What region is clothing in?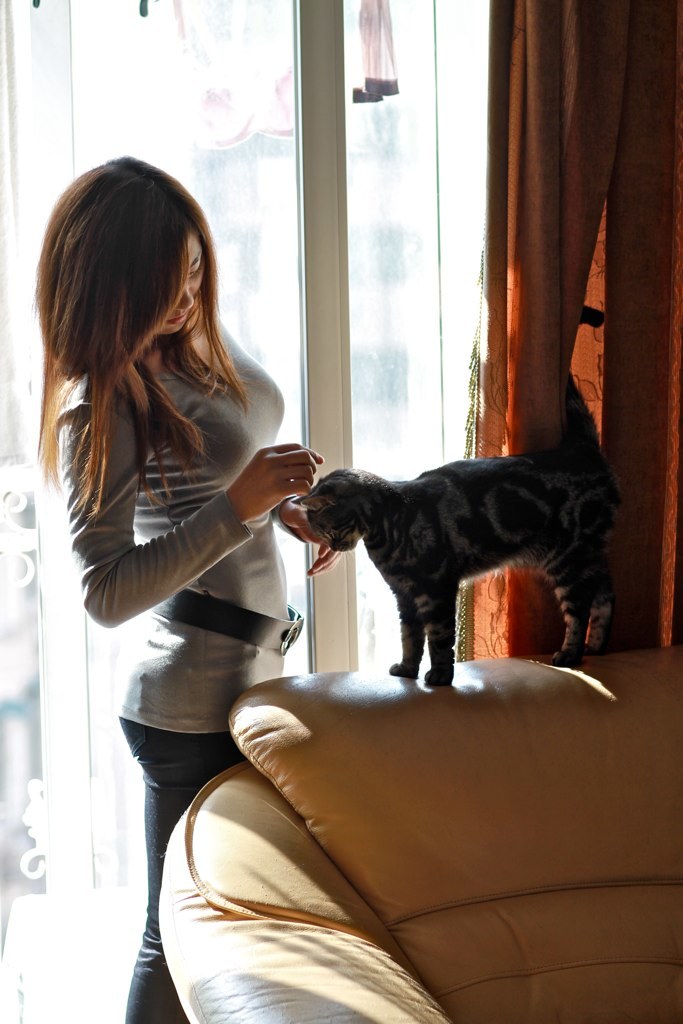
{"x1": 66, "y1": 249, "x2": 421, "y2": 937}.
